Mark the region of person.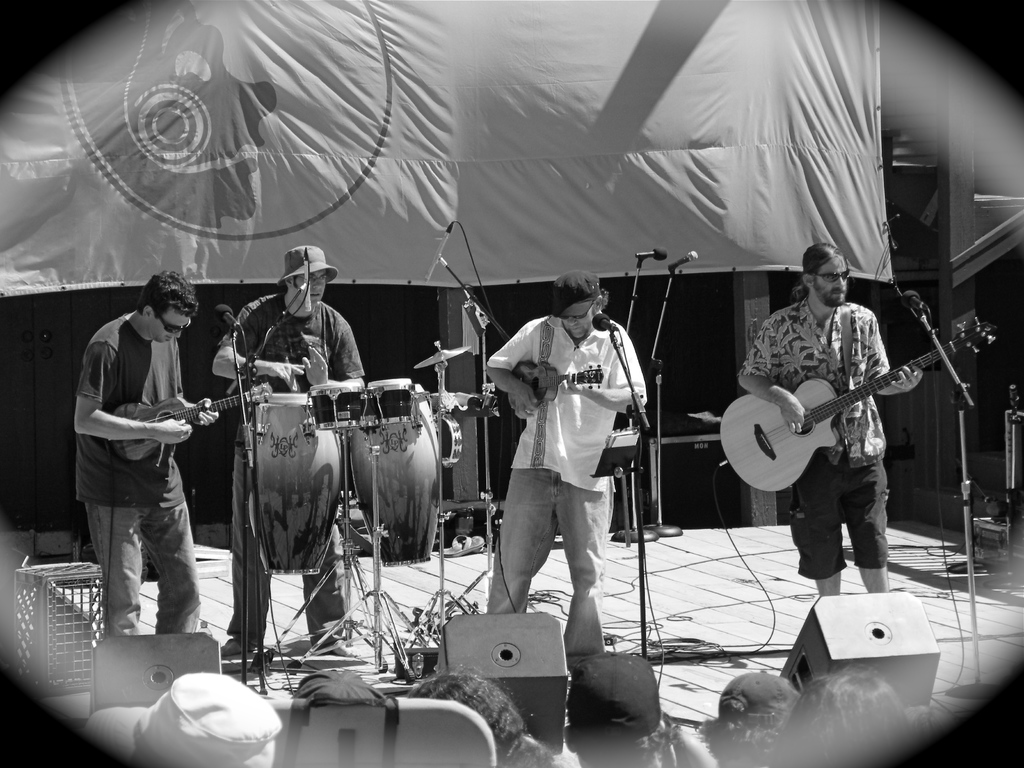
Region: bbox=(68, 267, 218, 637).
